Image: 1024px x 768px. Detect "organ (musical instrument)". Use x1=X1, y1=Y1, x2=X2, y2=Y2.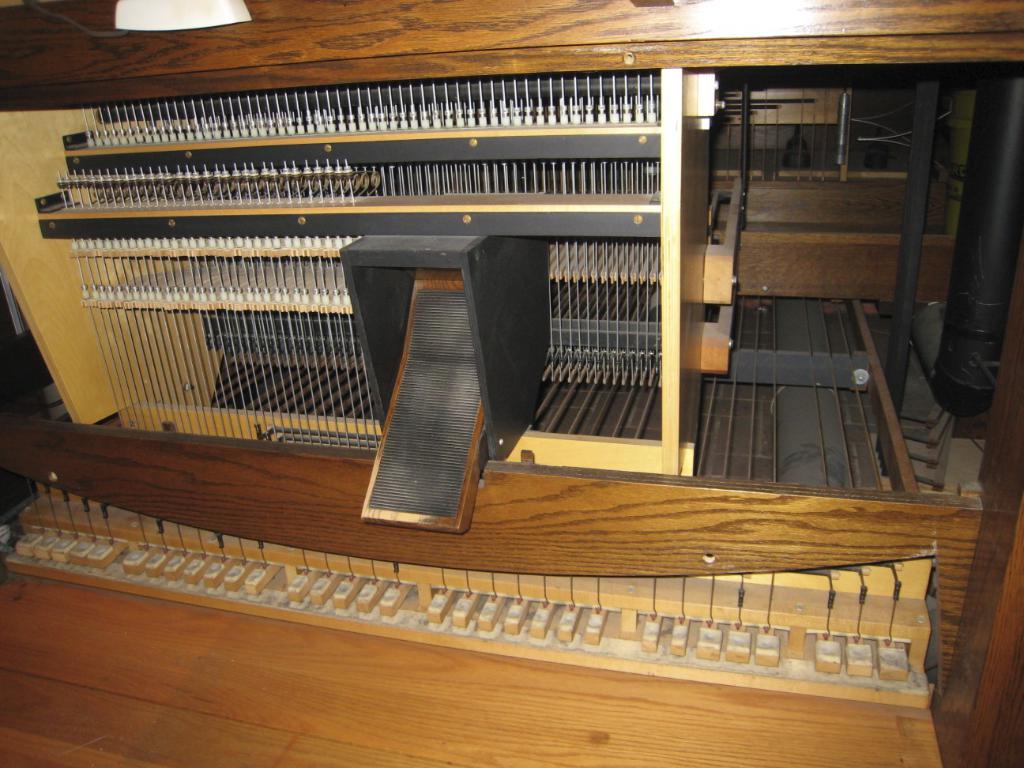
x1=0, y1=0, x2=1023, y2=767.
